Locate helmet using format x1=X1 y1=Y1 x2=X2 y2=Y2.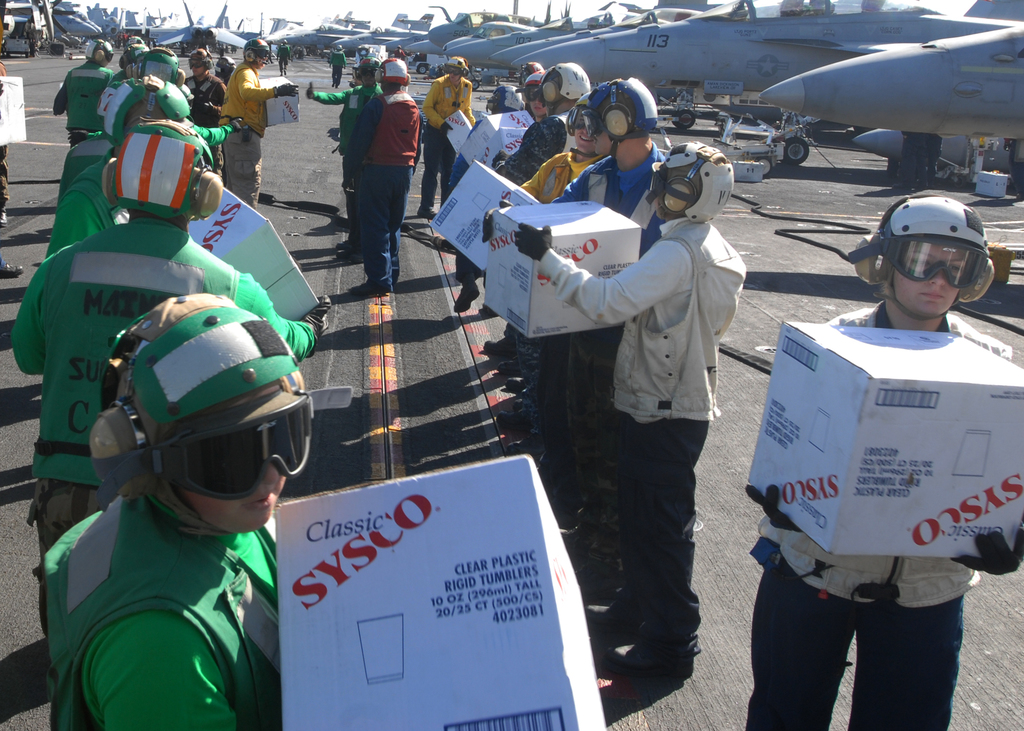
x1=563 y1=107 x2=601 y2=166.
